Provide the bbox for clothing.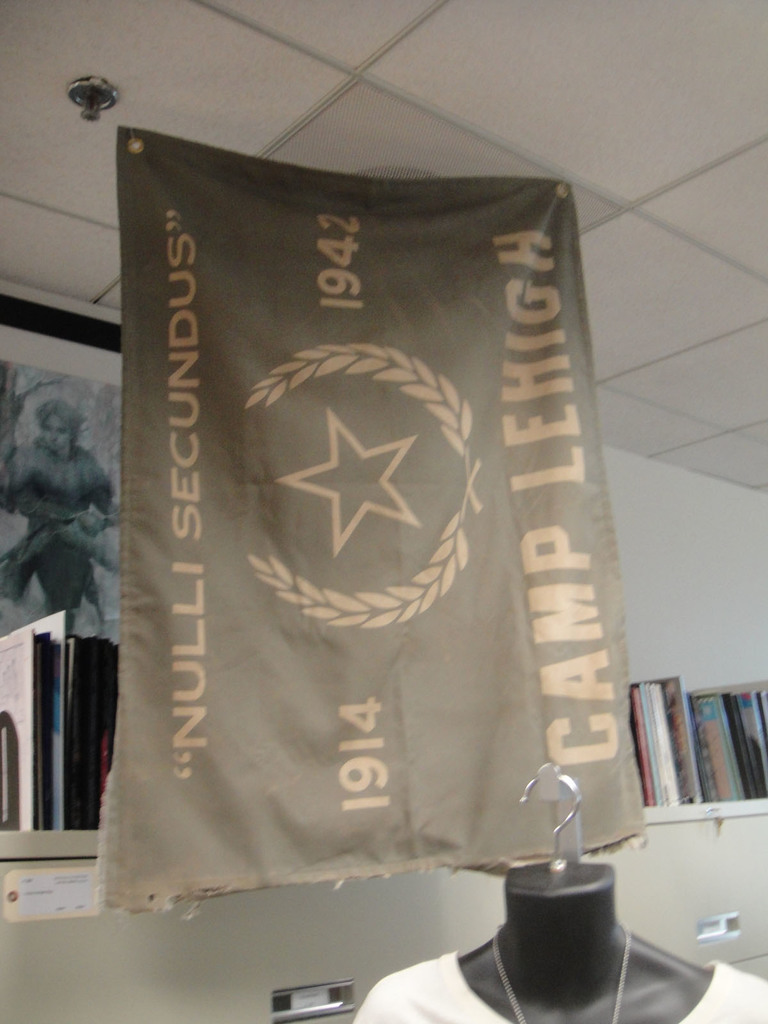
355, 944, 767, 1023.
